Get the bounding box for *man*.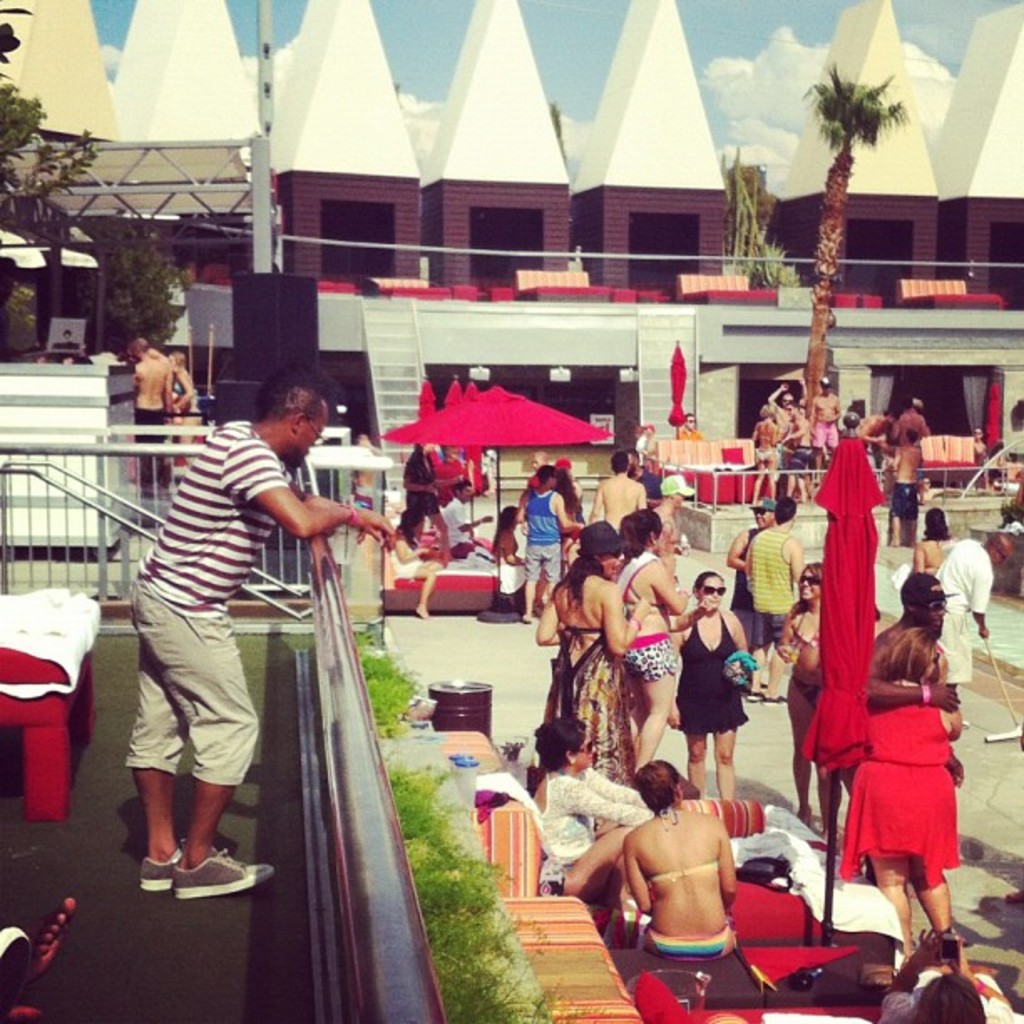
728,507,773,699.
